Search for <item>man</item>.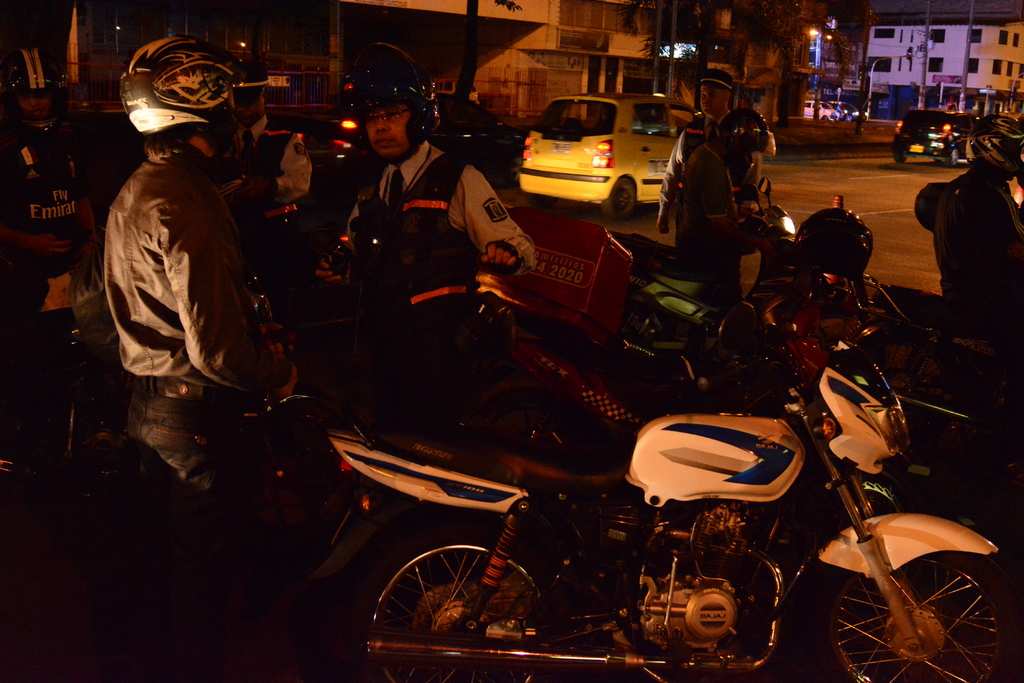
Found at BBox(924, 104, 1023, 348).
